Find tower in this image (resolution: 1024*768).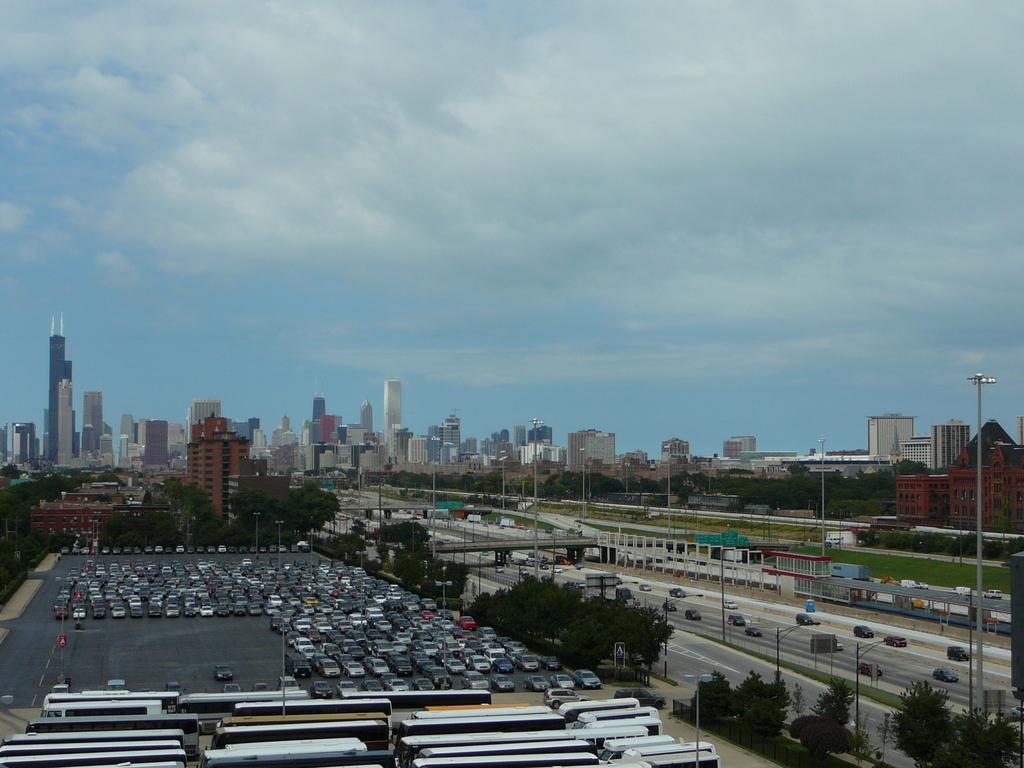
<region>86, 388, 107, 454</region>.
